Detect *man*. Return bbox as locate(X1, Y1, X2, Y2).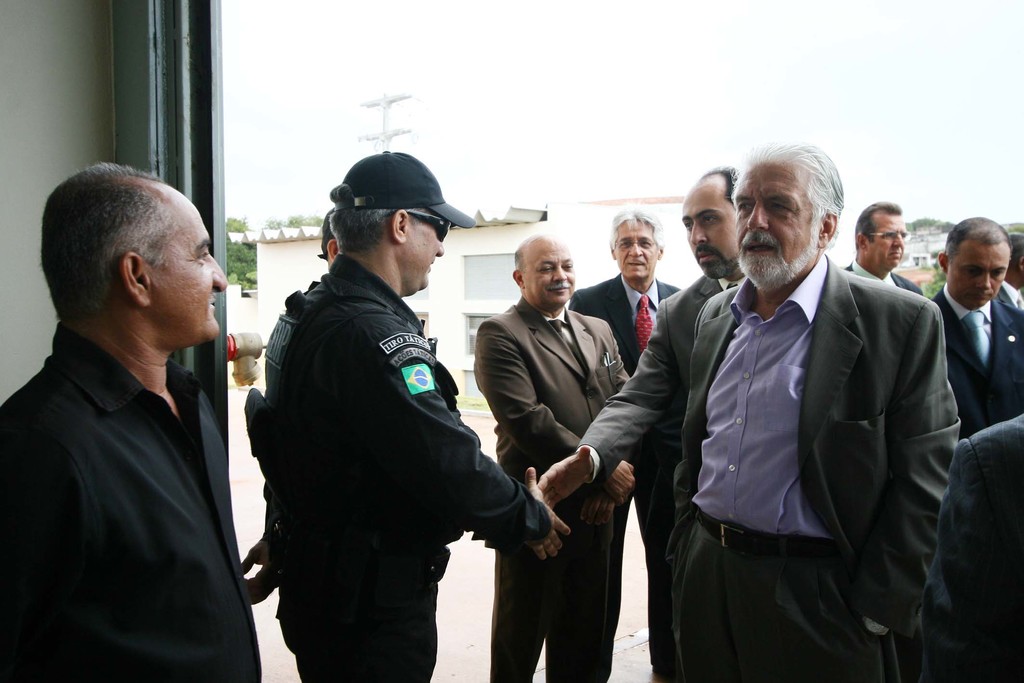
locate(474, 233, 637, 682).
